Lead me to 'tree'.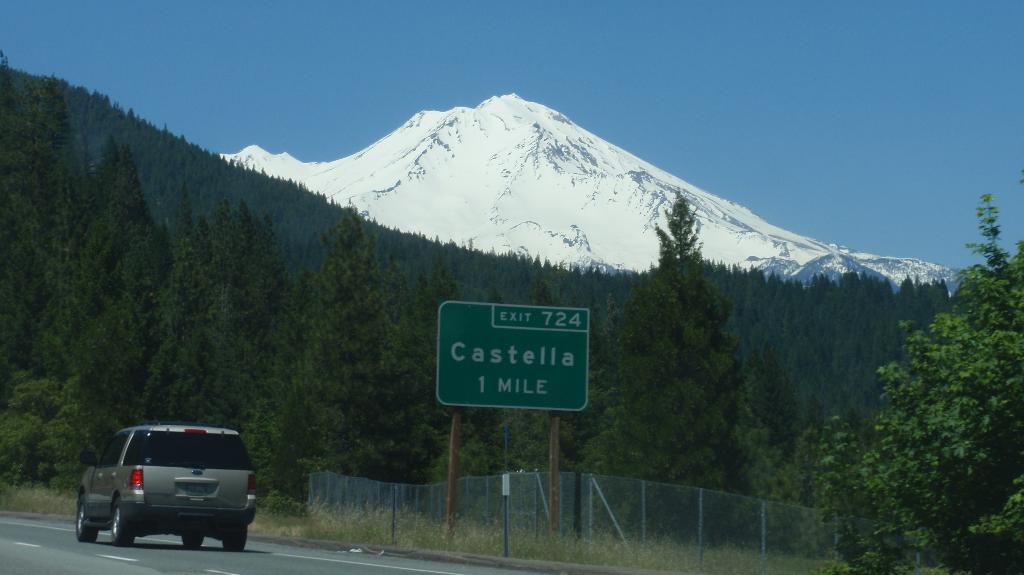
Lead to x1=572 y1=193 x2=793 y2=545.
